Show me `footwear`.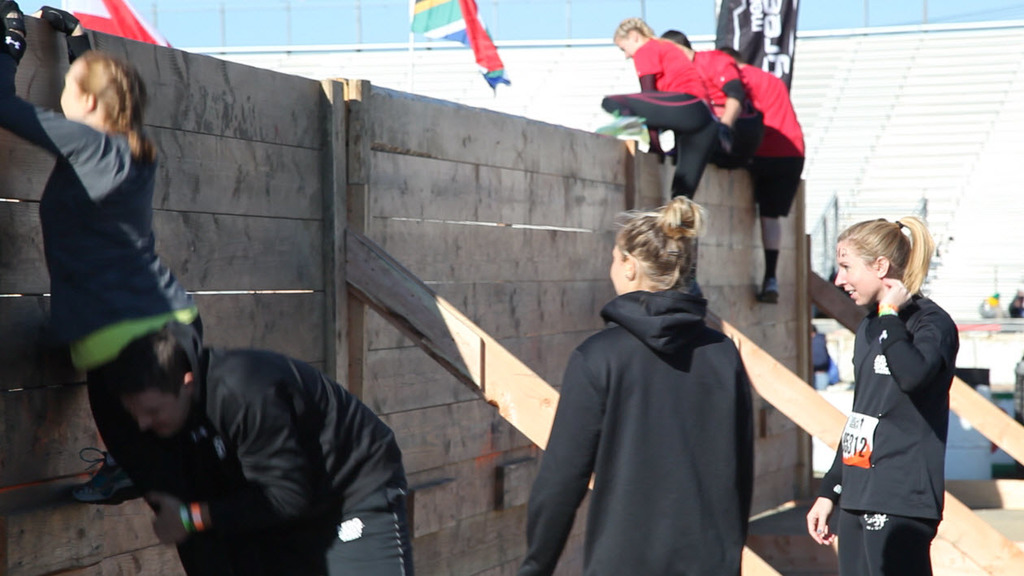
`footwear` is here: crop(761, 278, 783, 301).
